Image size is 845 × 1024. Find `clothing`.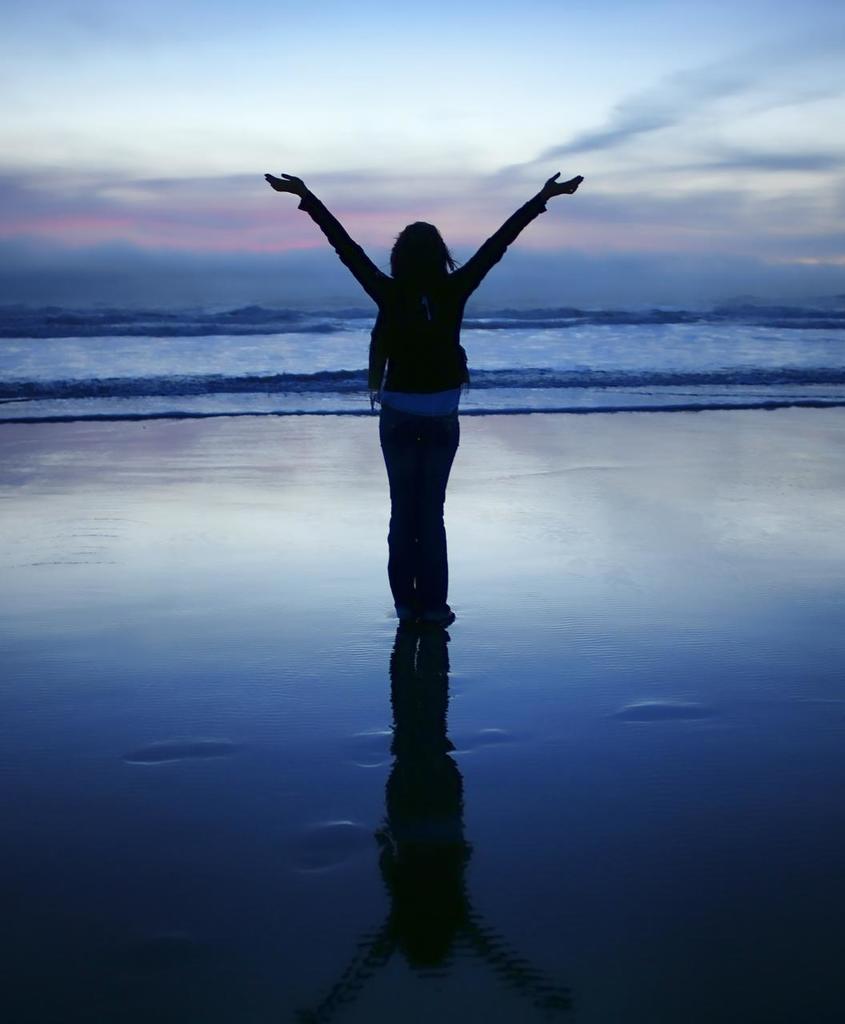
(x1=378, y1=404, x2=460, y2=612).
